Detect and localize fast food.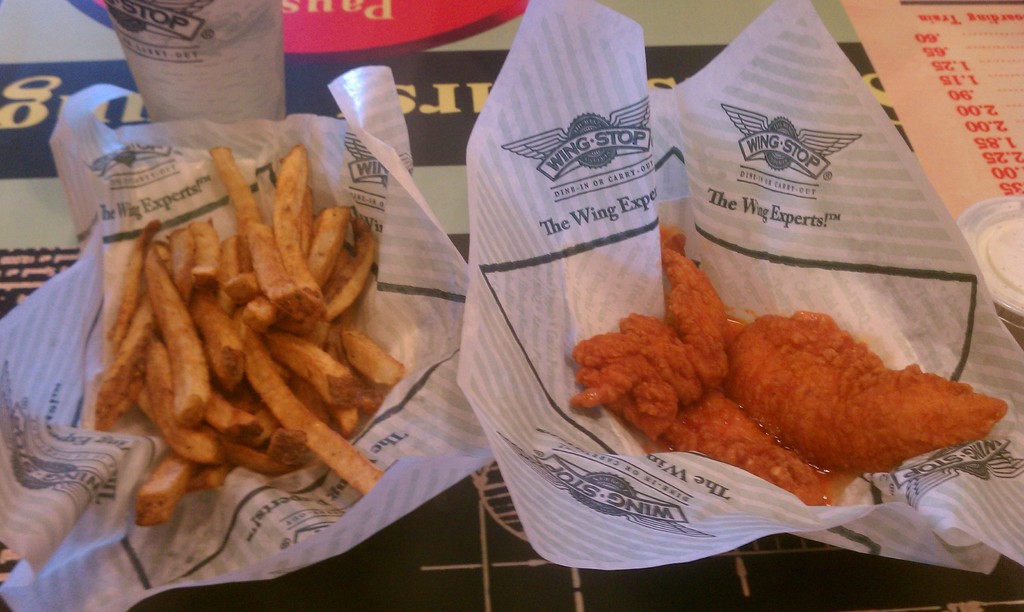
Localized at [x1=102, y1=211, x2=172, y2=350].
